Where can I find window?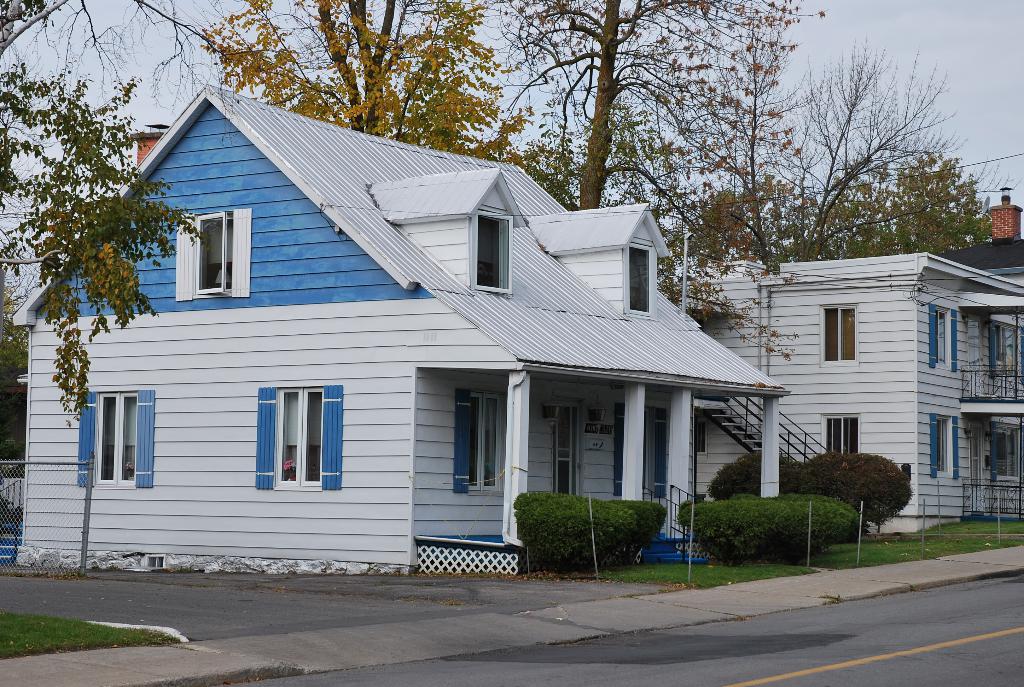
You can find it at 922,296,963,376.
